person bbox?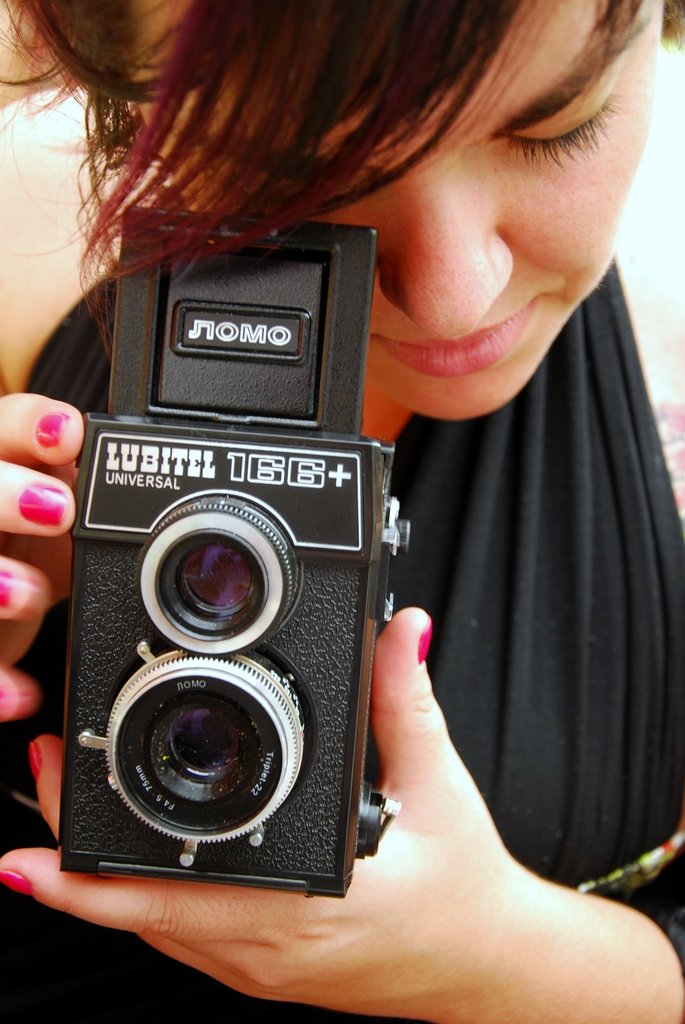
pyautogui.locateOnScreen(0, 0, 684, 858)
